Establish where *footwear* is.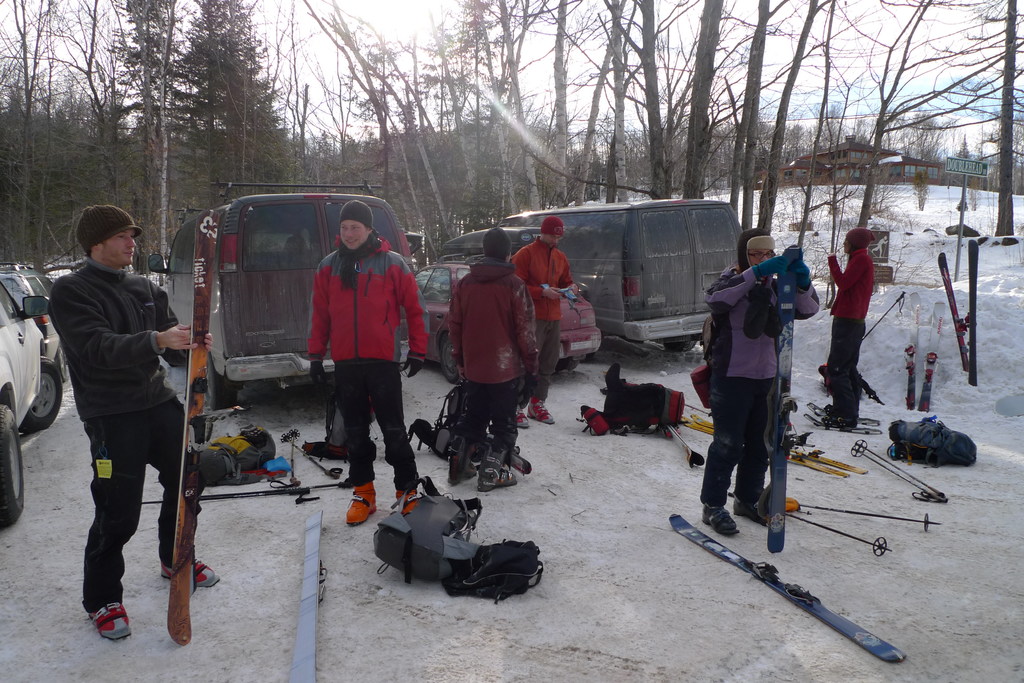
Established at region(157, 556, 220, 583).
